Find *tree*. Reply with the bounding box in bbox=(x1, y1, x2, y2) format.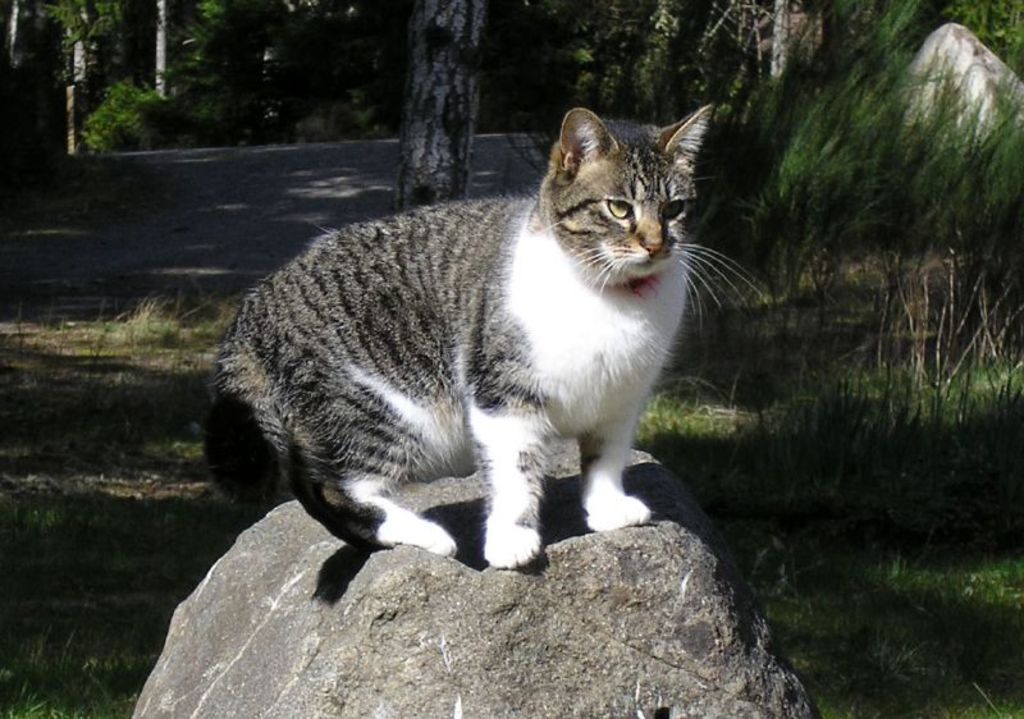
bbox=(392, 0, 477, 216).
